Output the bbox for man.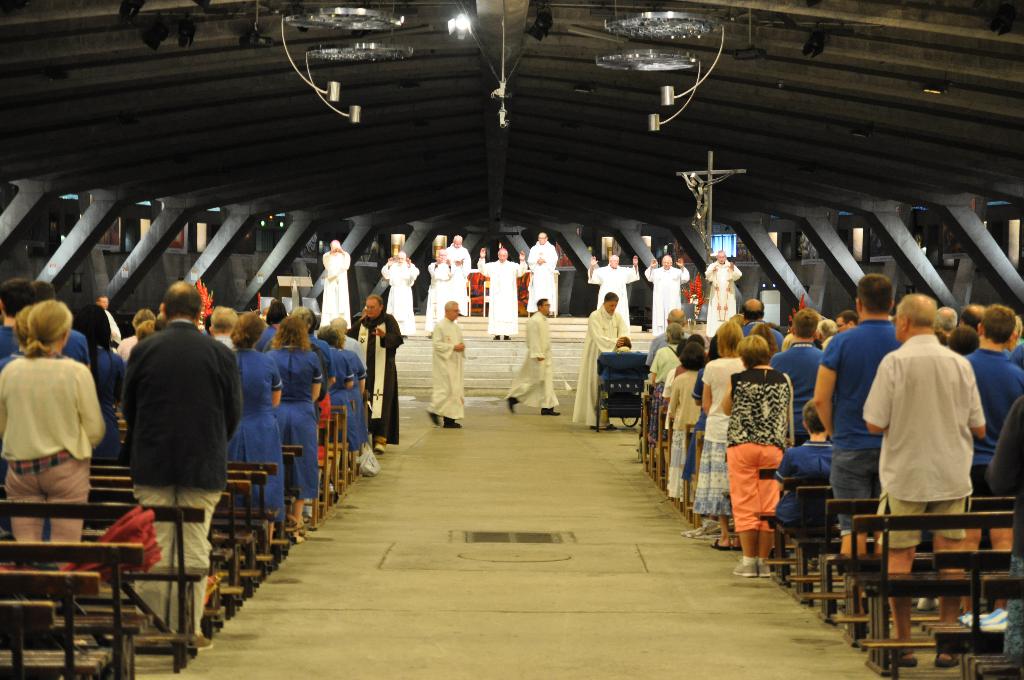
836/307/858/330.
